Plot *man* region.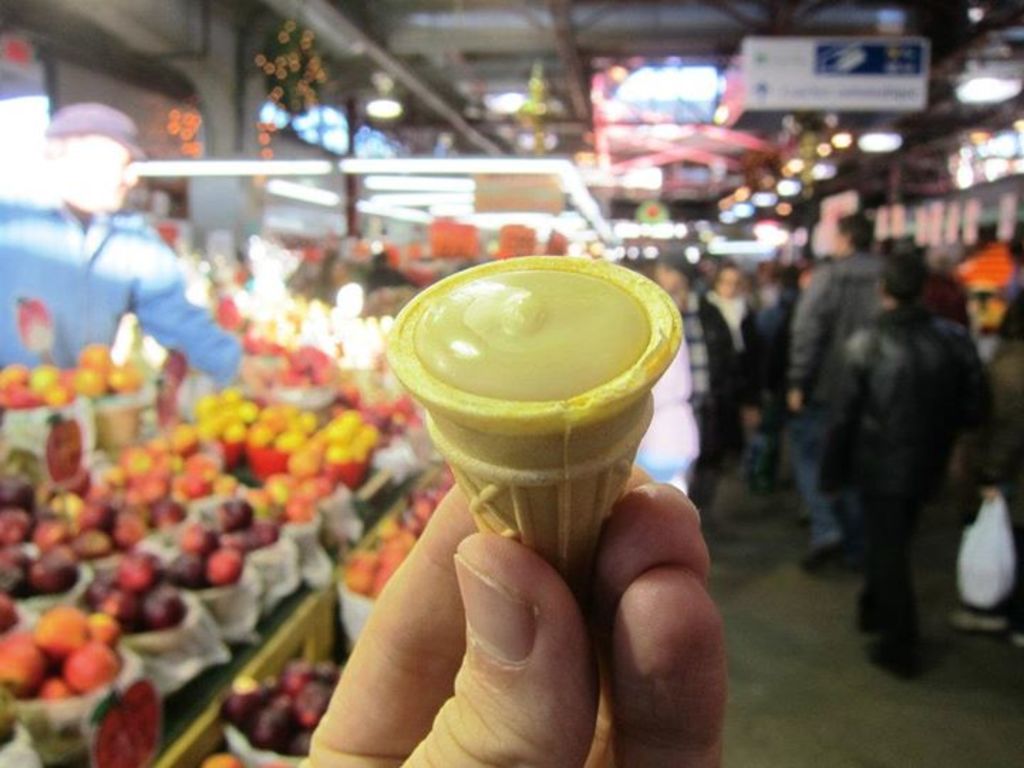
Plotted at [650,250,744,518].
